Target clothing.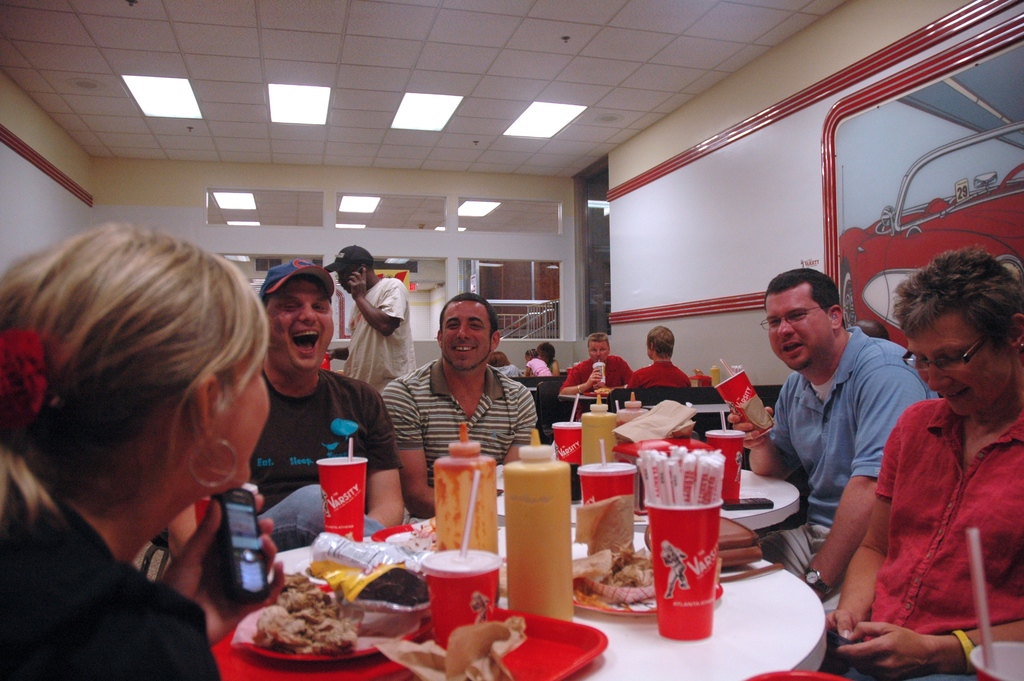
Target region: {"x1": 558, "y1": 353, "x2": 641, "y2": 393}.
